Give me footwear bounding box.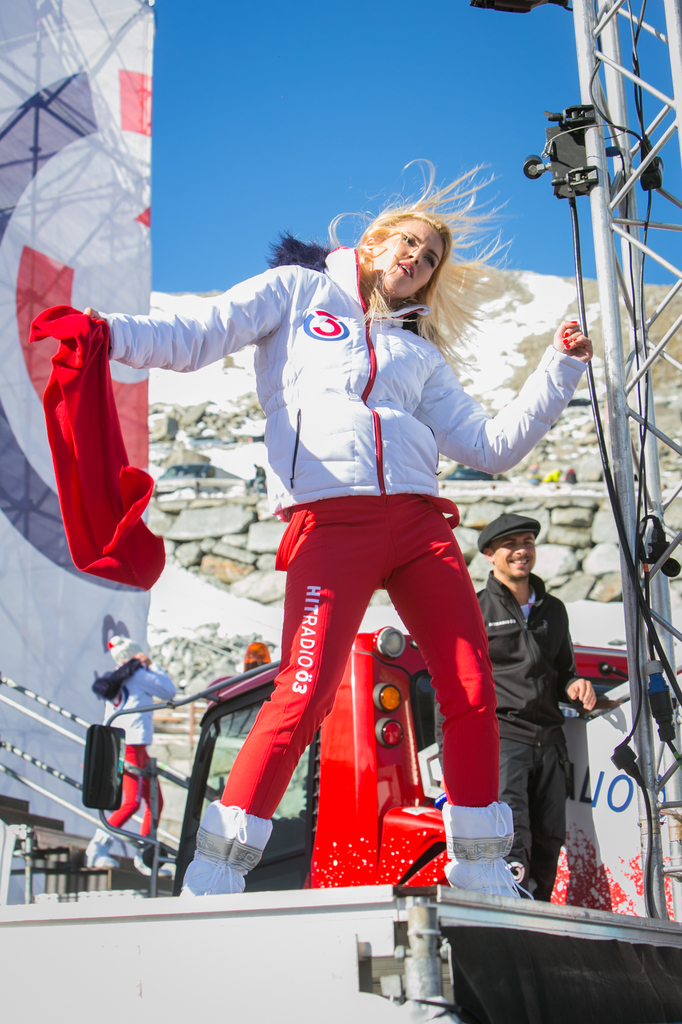
select_region(439, 798, 534, 900).
